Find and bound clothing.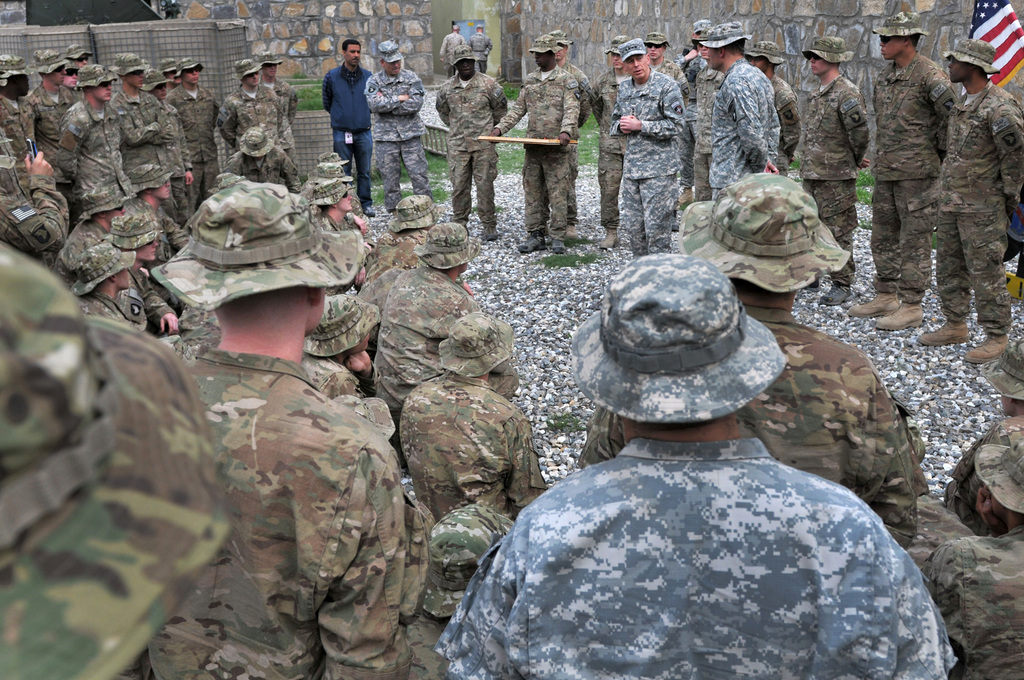
Bound: locate(60, 98, 129, 216).
